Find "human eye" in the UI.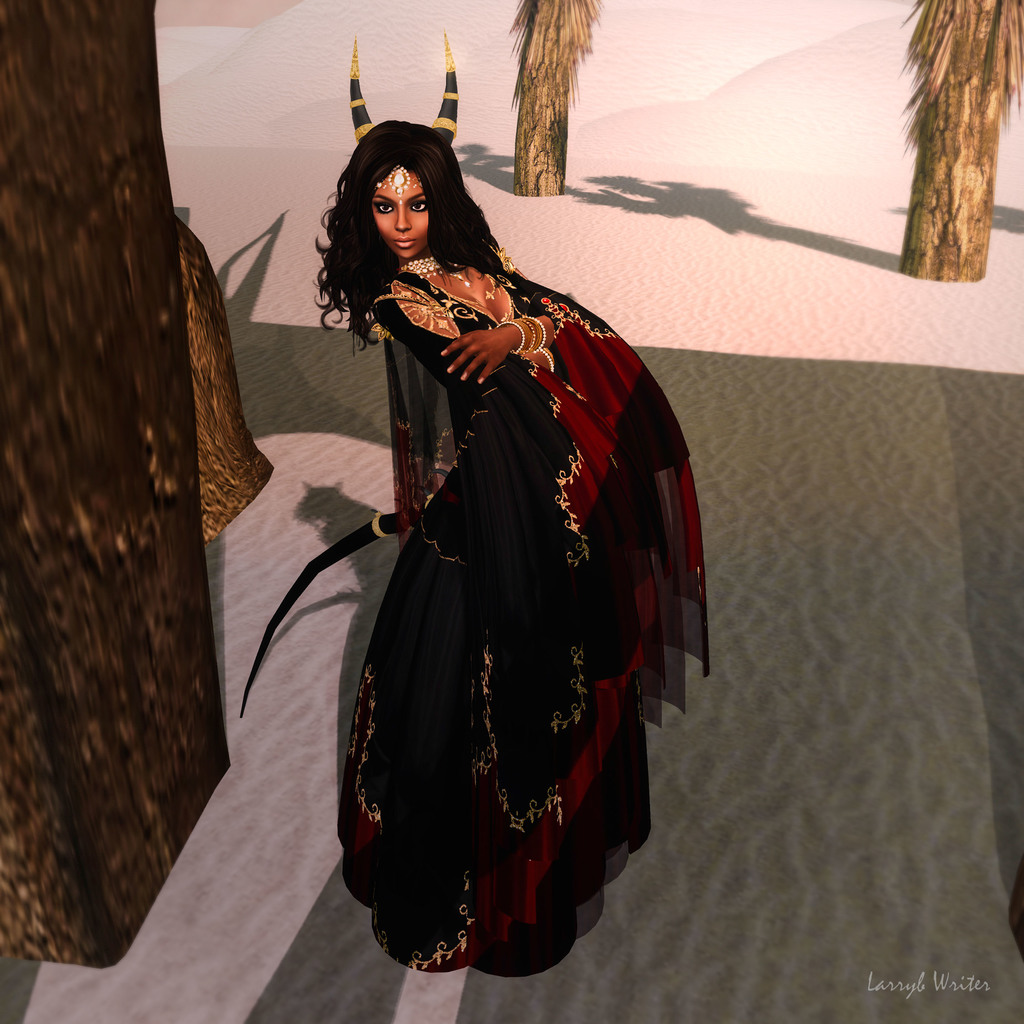
UI element at box=[368, 193, 403, 221].
